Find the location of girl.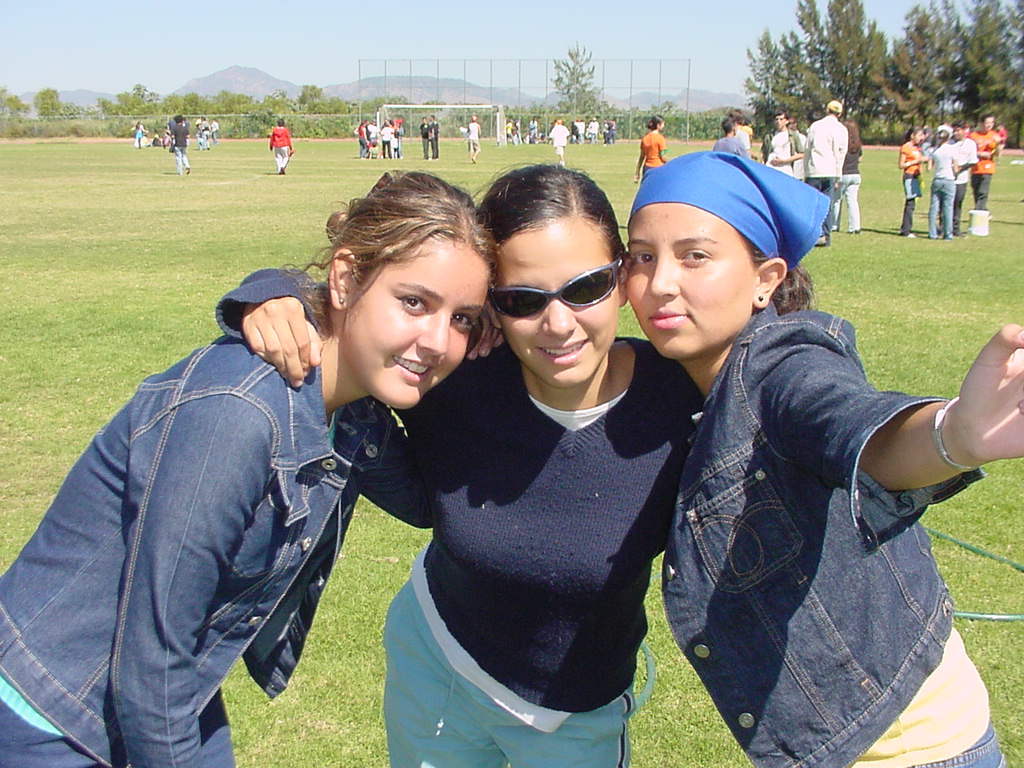
Location: box=[625, 150, 1023, 767].
